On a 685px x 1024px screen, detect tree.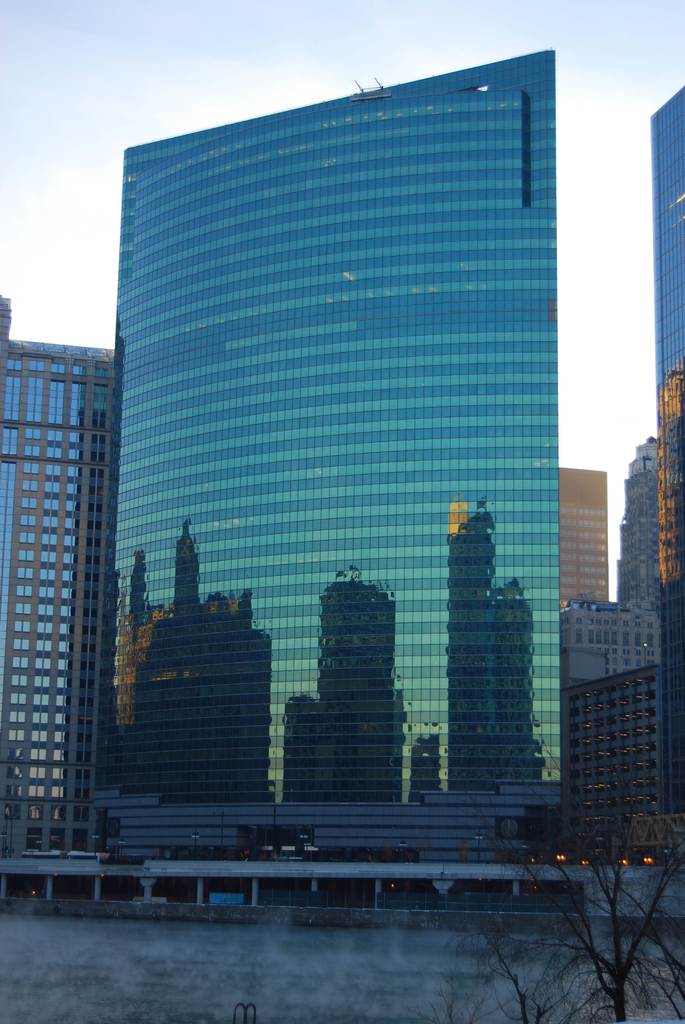
[409,734,684,1023].
